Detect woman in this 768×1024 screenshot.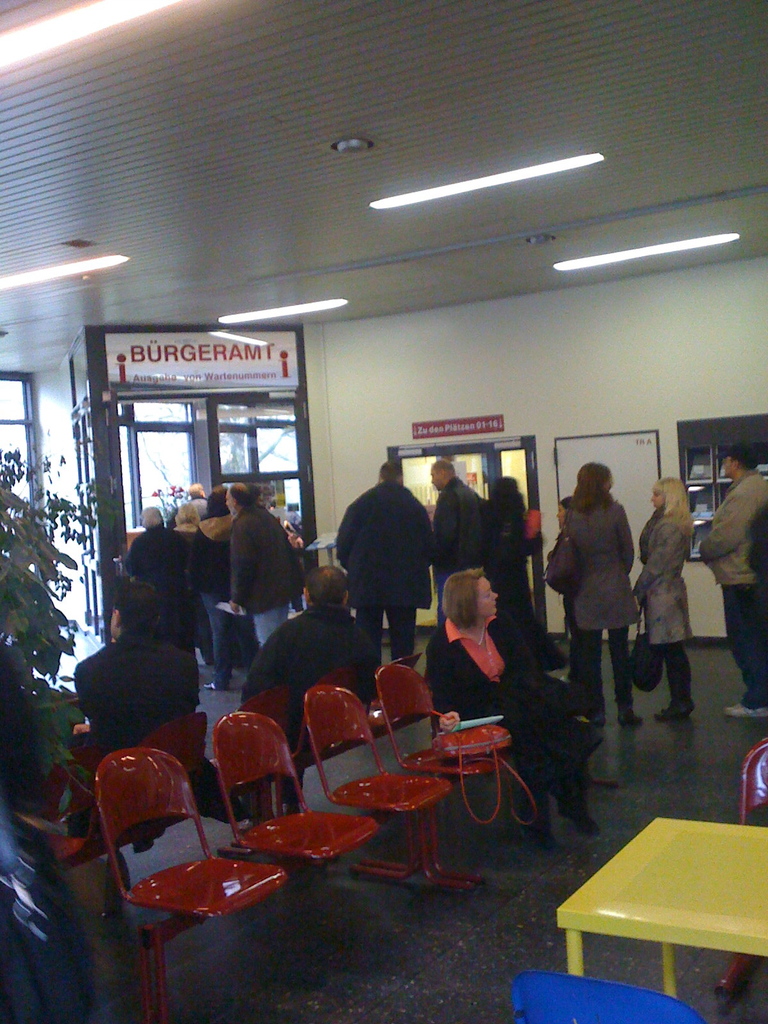
Detection: (429,569,604,844).
